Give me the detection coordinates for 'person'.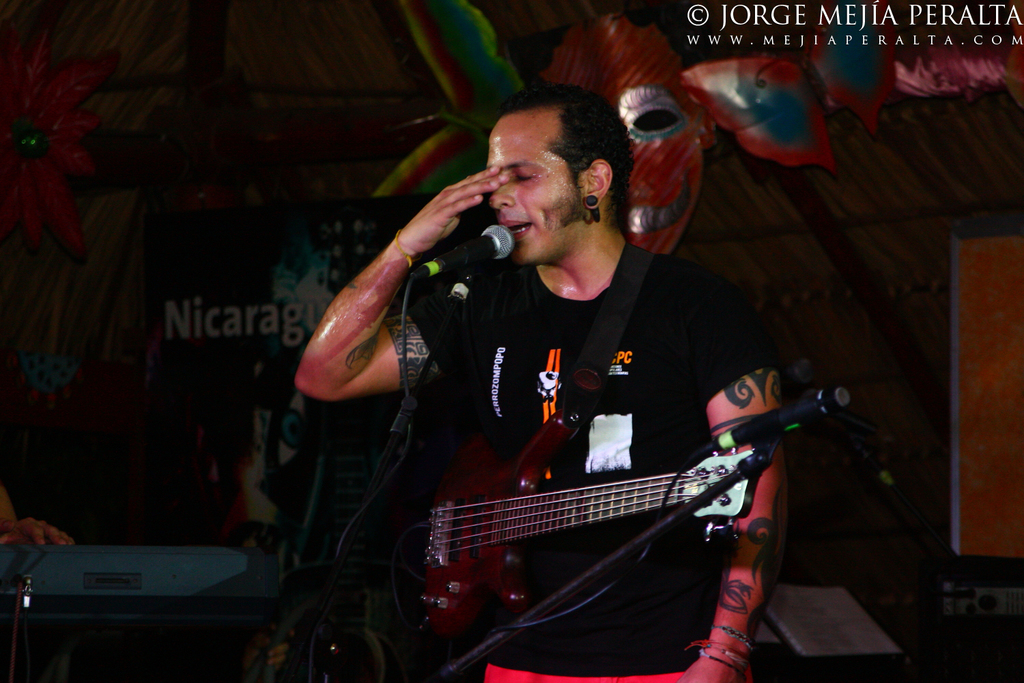
(336, 96, 885, 682).
